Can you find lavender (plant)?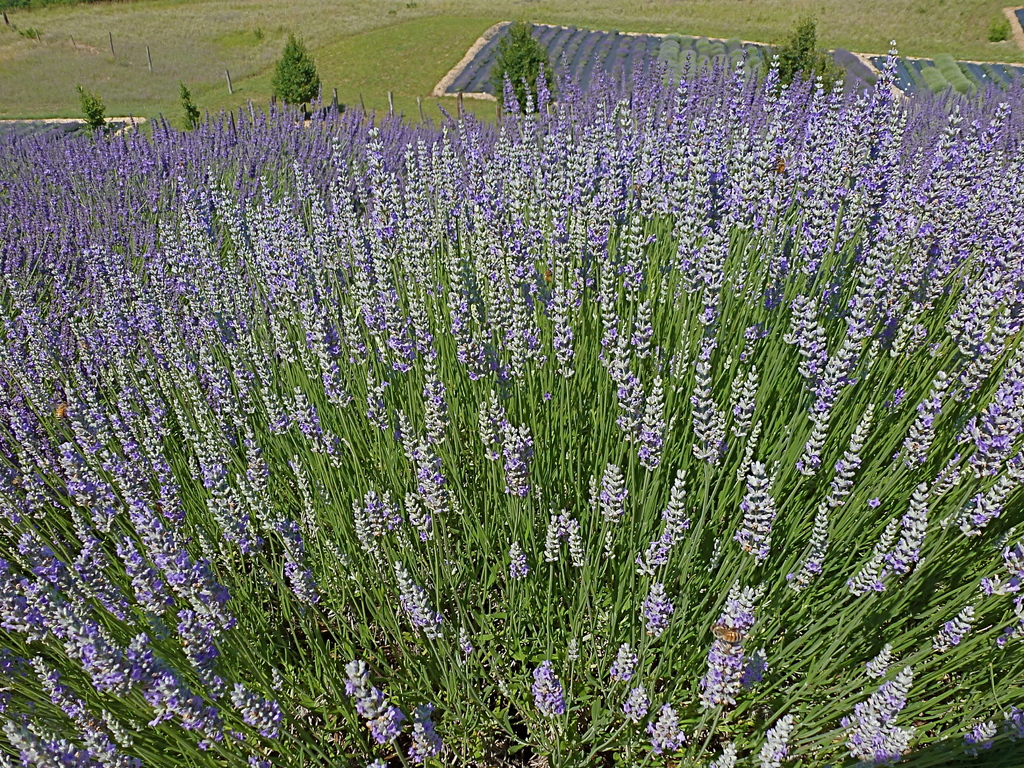
Yes, bounding box: detection(255, 375, 281, 429).
